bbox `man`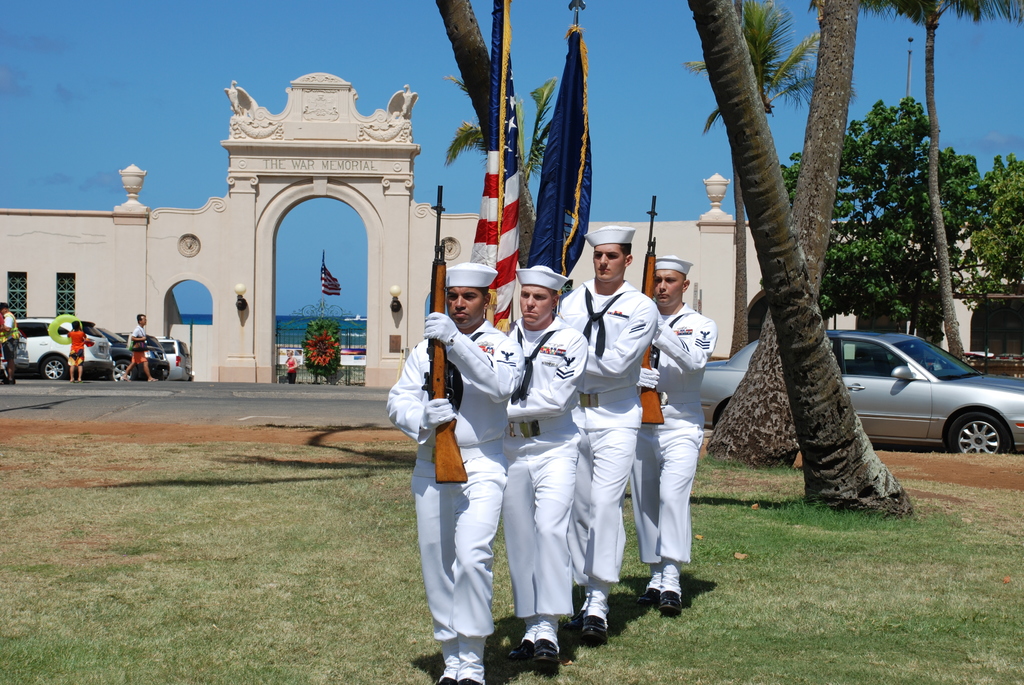
bbox=(115, 310, 163, 382)
